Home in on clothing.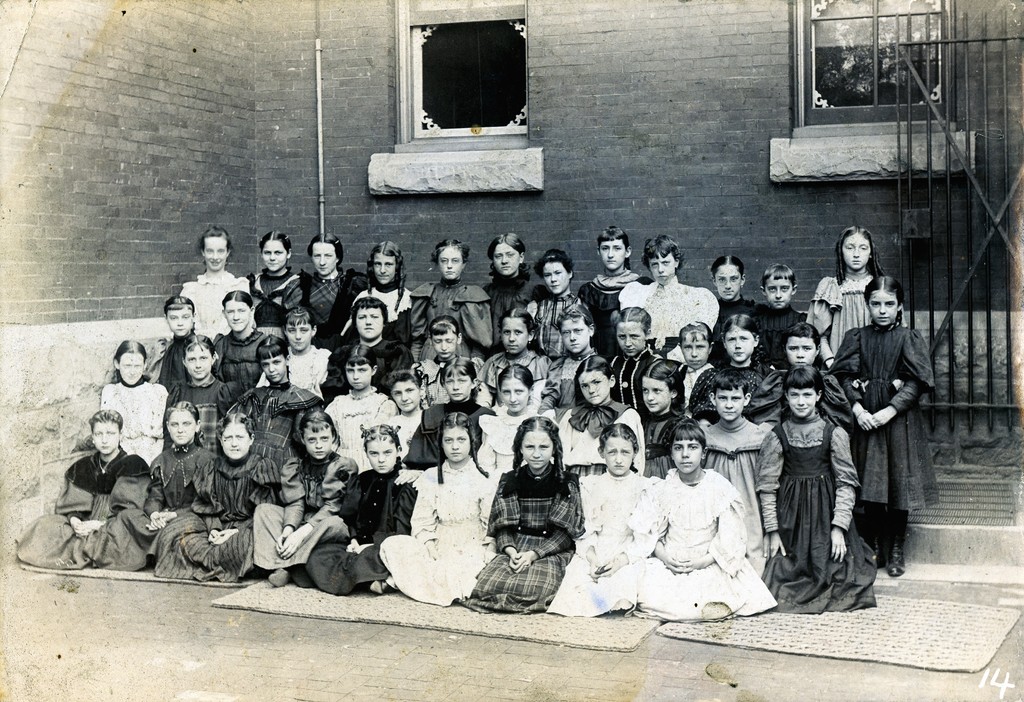
Homed in at <bbox>155, 450, 276, 580</bbox>.
